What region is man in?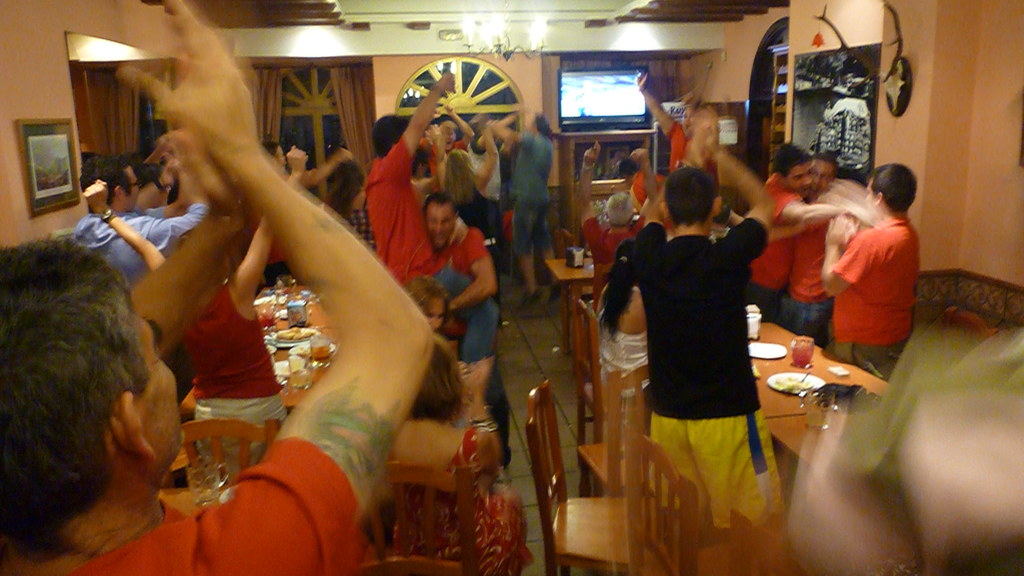
362, 67, 497, 432.
